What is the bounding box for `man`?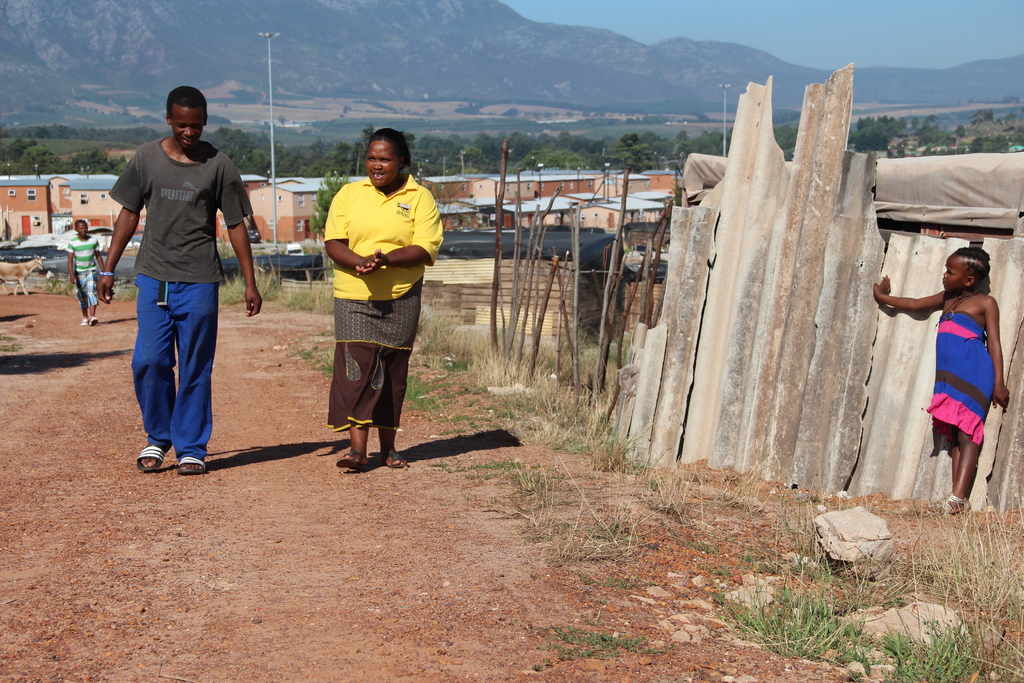
Rect(102, 90, 254, 476).
